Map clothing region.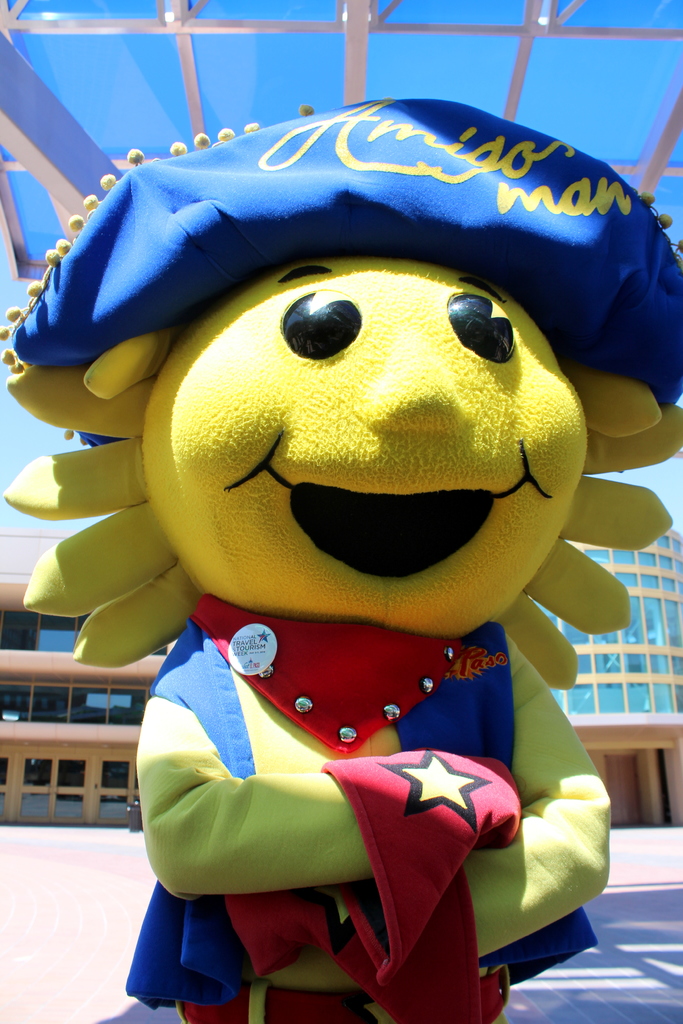
Mapped to [left=117, top=598, right=584, bottom=977].
